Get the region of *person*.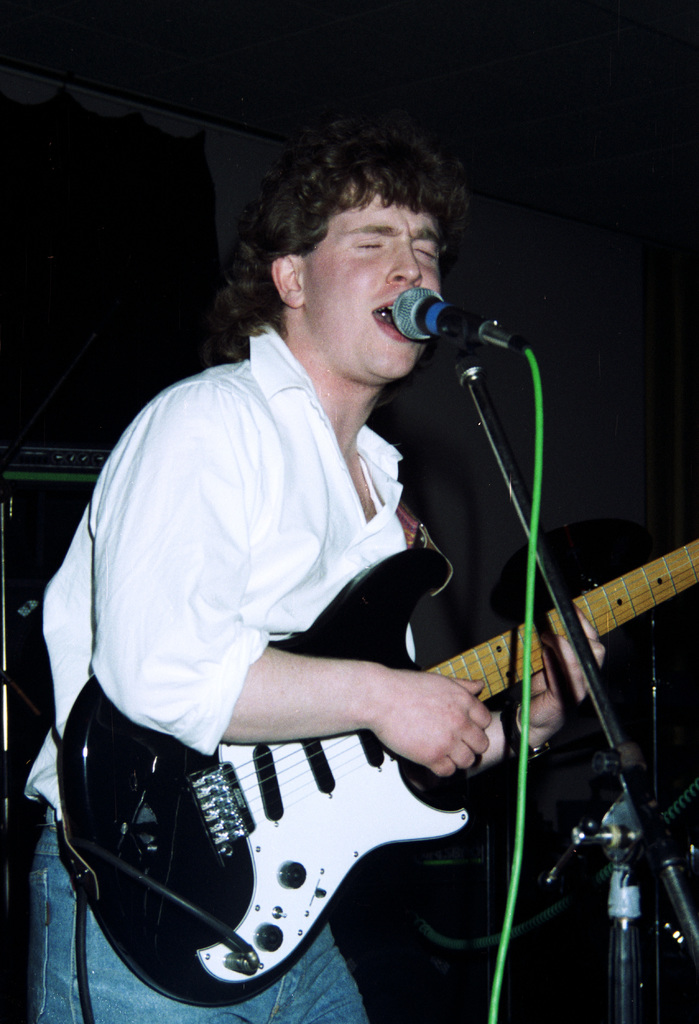
bbox=(26, 111, 607, 1023).
